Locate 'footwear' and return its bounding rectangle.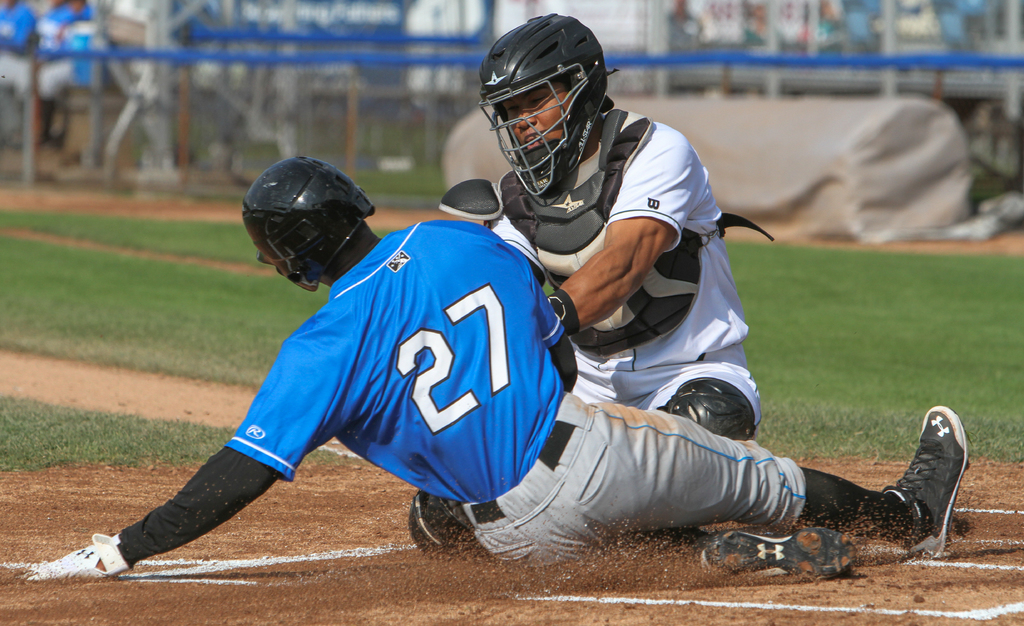
pyautogui.locateOnScreen(867, 420, 975, 562).
